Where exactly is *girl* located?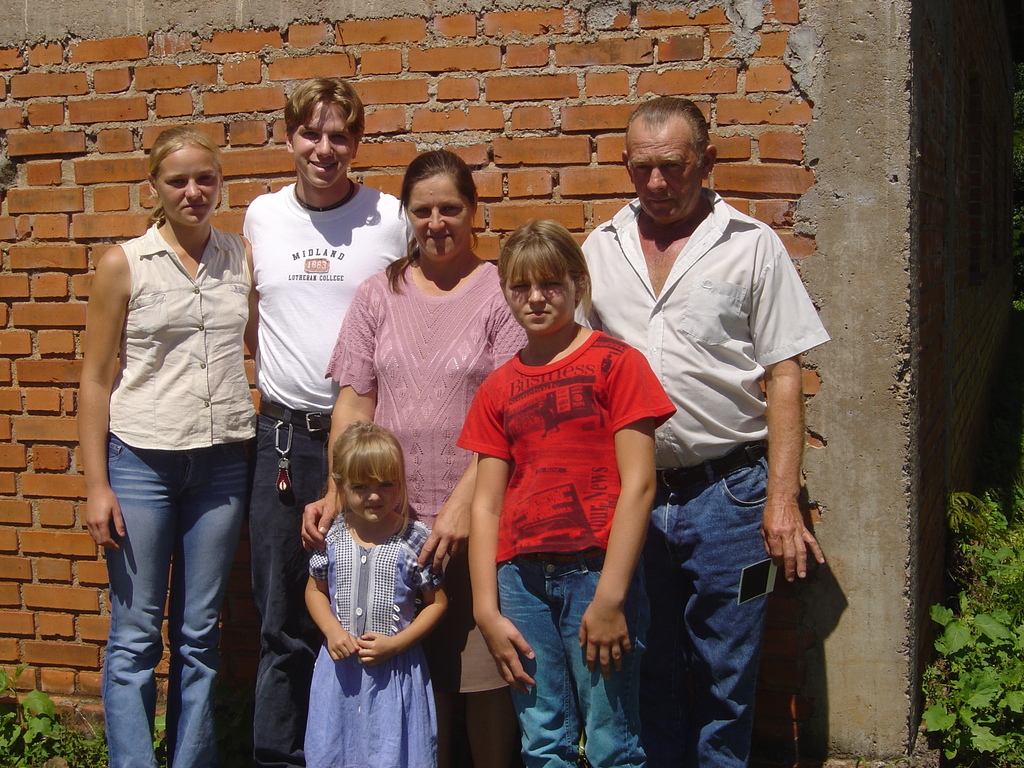
Its bounding box is {"left": 456, "top": 211, "right": 676, "bottom": 767}.
